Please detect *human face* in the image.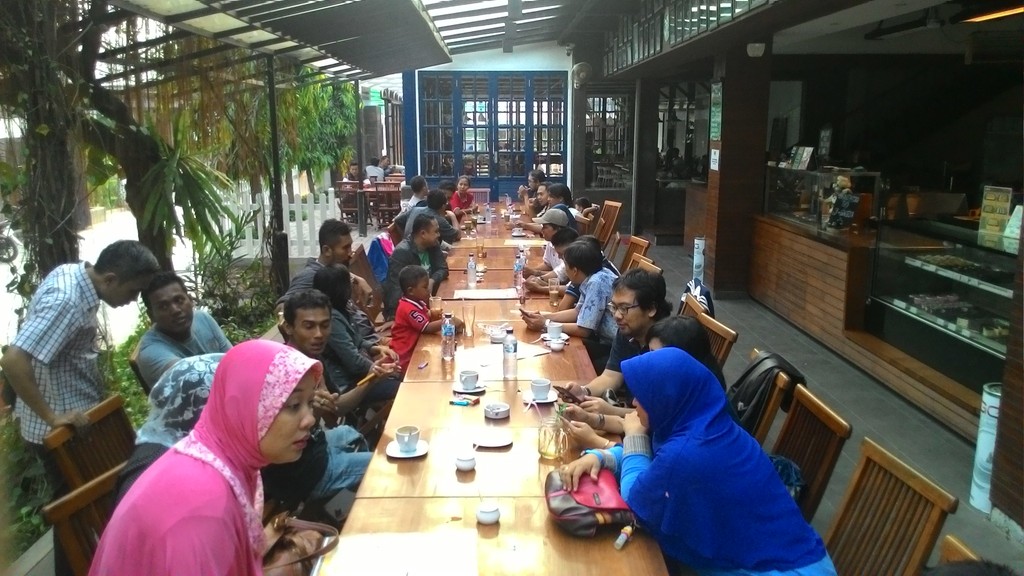
bbox=[650, 341, 664, 353].
